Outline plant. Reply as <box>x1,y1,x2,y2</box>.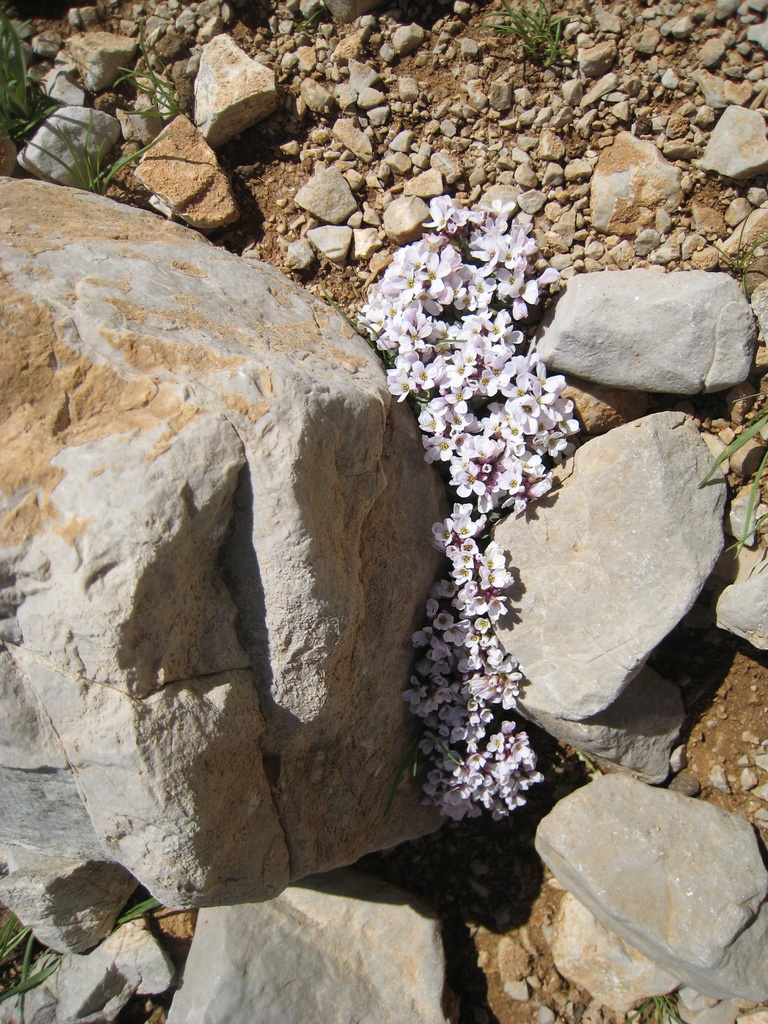
<box>0,8,60,148</box>.
